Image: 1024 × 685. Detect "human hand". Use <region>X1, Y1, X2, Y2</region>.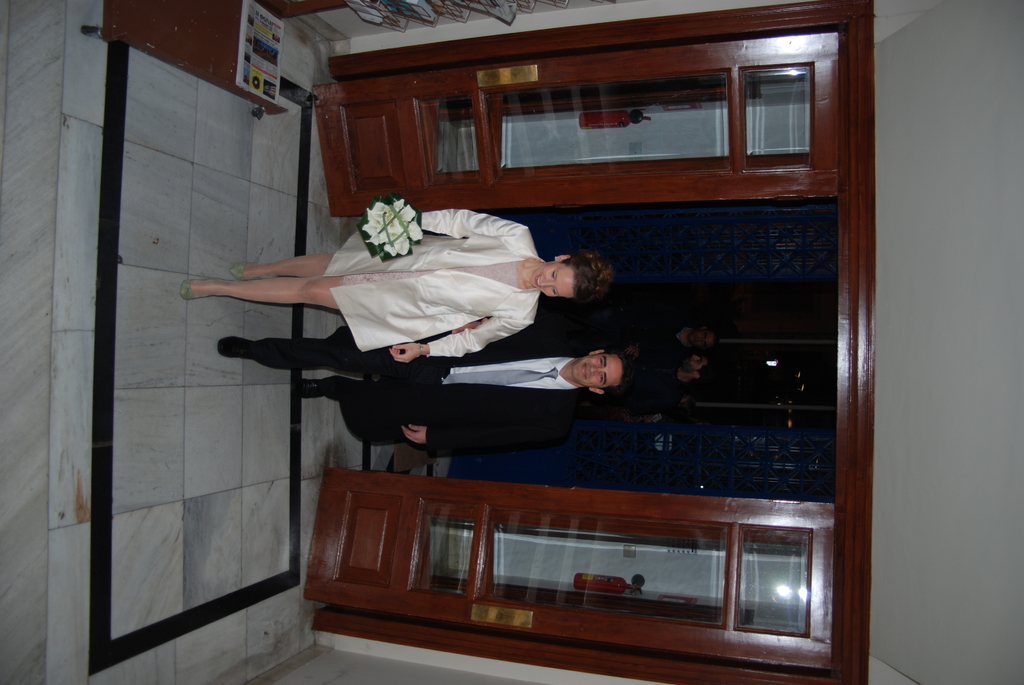
<region>451, 316, 486, 334</region>.
